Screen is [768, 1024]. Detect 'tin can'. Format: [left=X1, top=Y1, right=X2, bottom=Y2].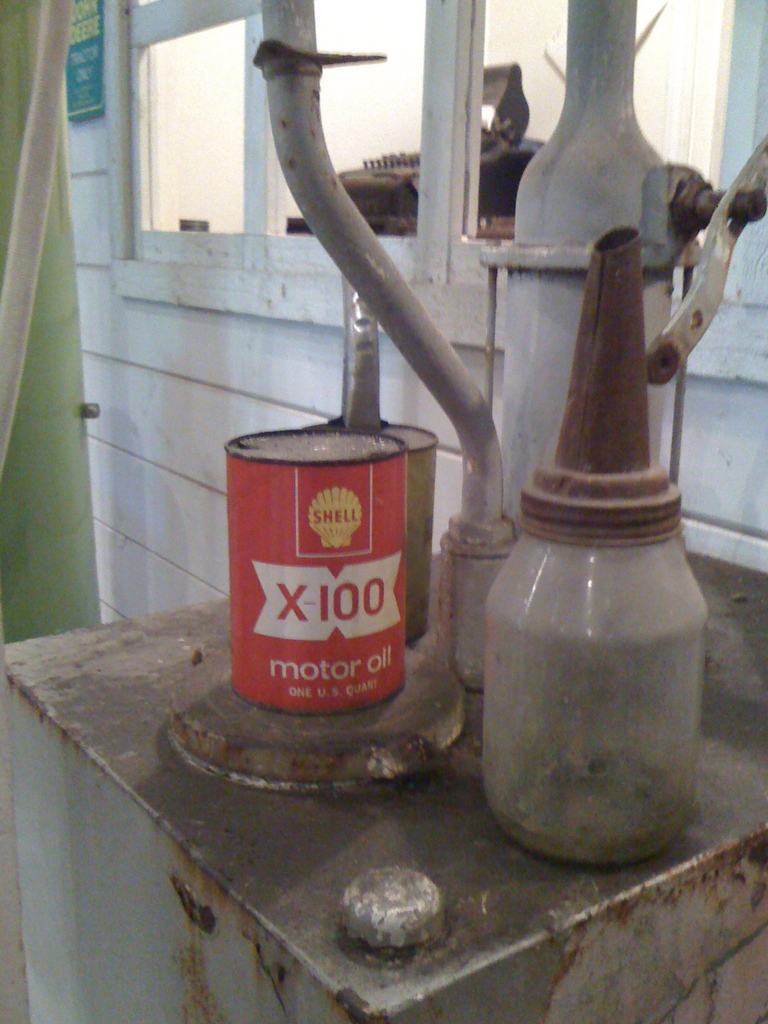
[left=217, top=420, right=408, bottom=735].
